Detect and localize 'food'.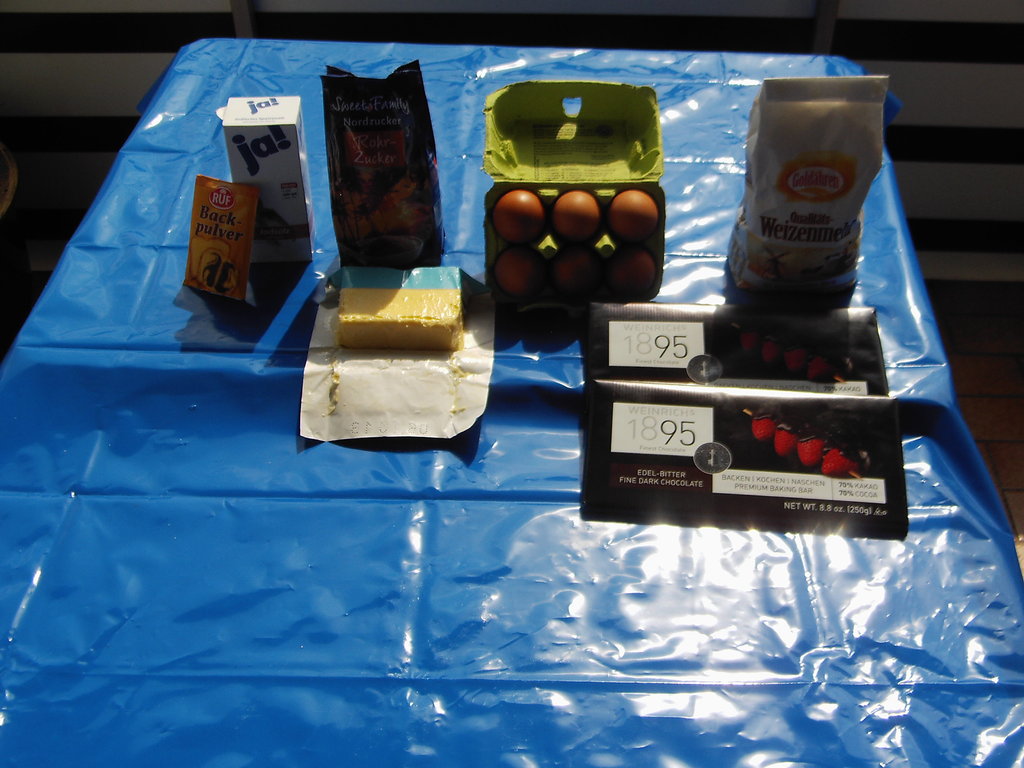
Localized at (337,287,464,356).
